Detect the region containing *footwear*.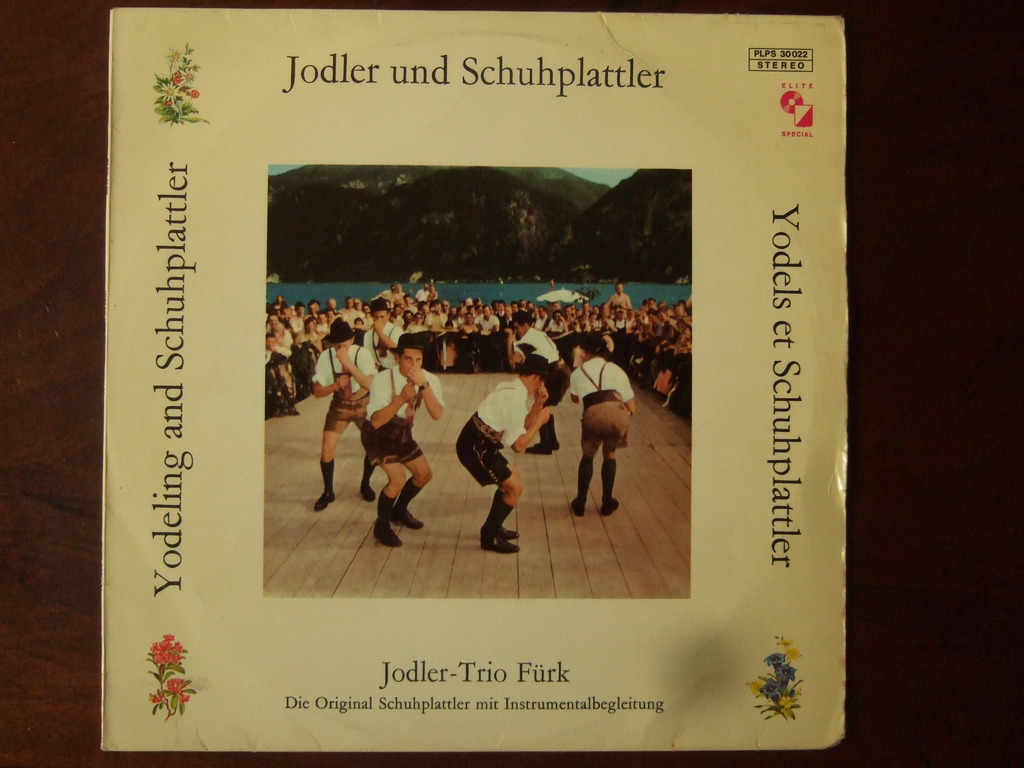
left=480, top=531, right=509, bottom=552.
